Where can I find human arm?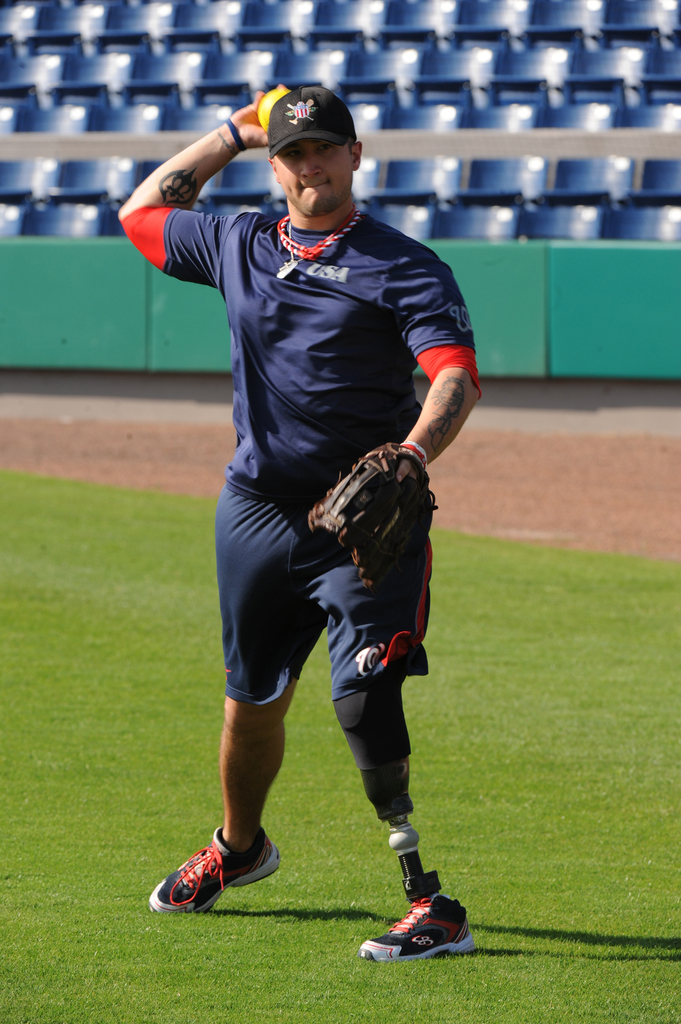
You can find it at bbox=(317, 285, 479, 598).
